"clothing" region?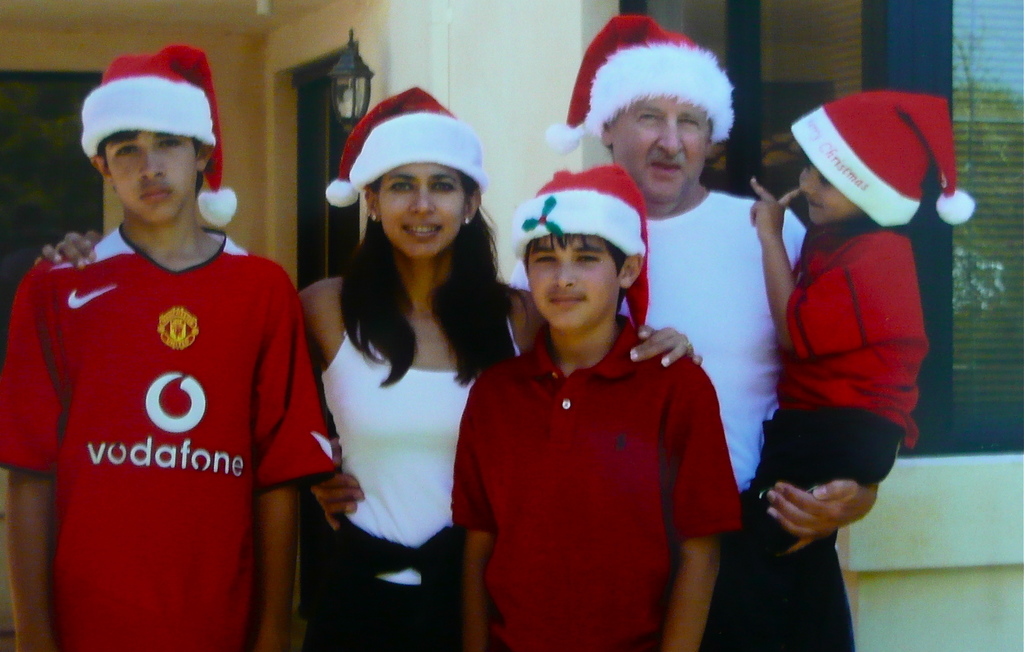
319,320,521,651
